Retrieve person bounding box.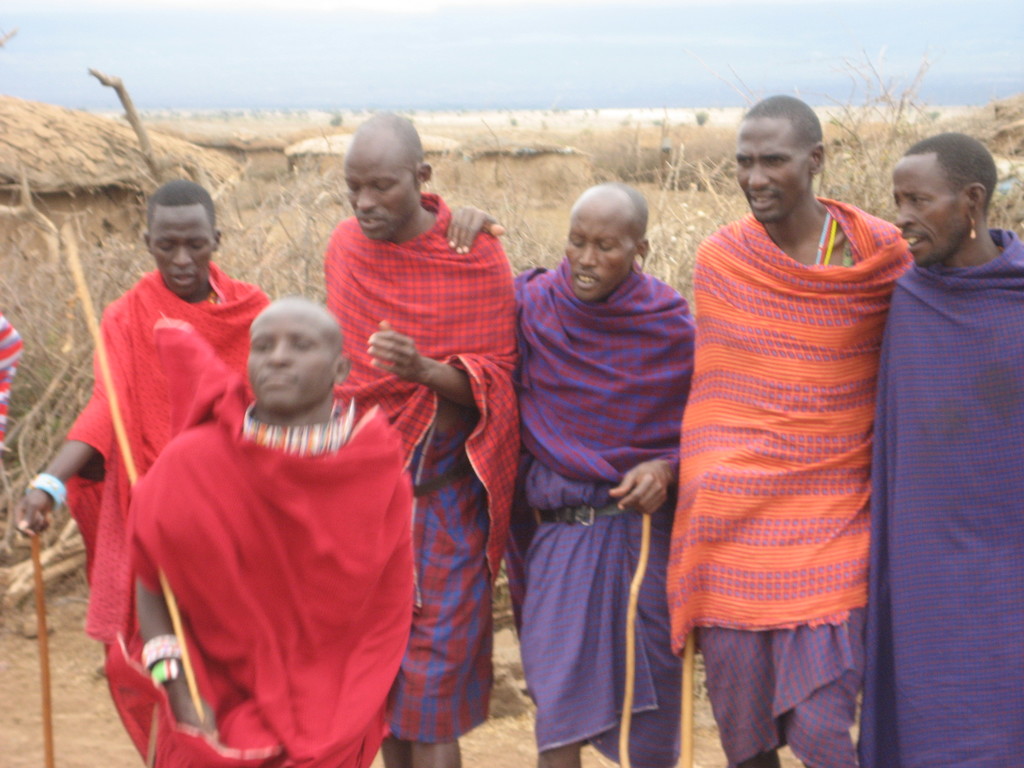
Bounding box: select_region(326, 118, 518, 760).
